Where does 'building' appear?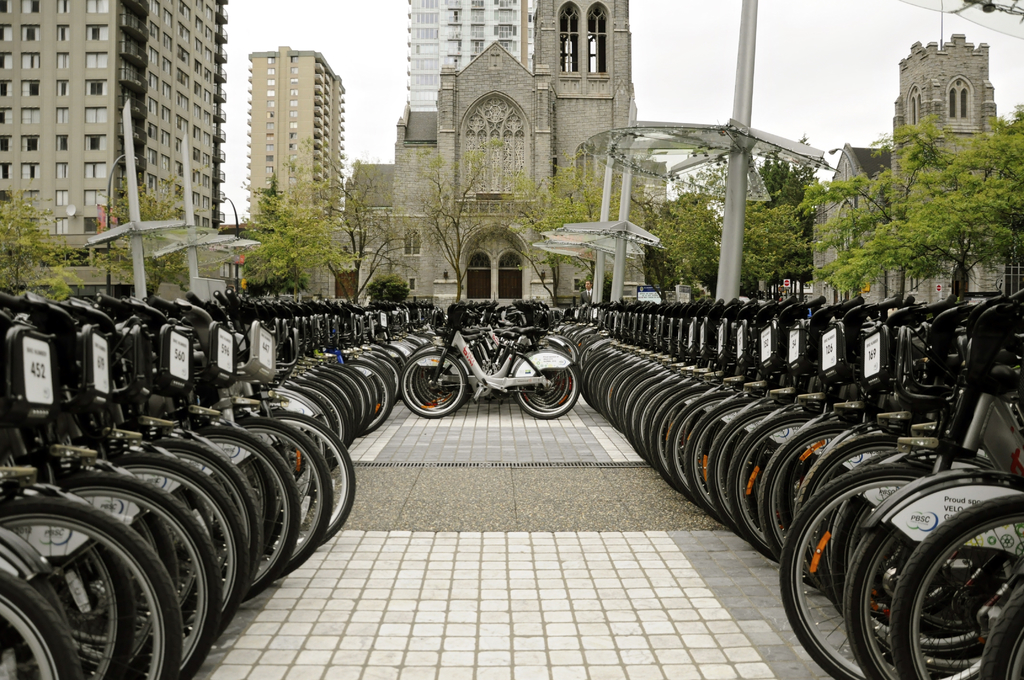
Appears at <bbox>1, 0, 220, 240</bbox>.
